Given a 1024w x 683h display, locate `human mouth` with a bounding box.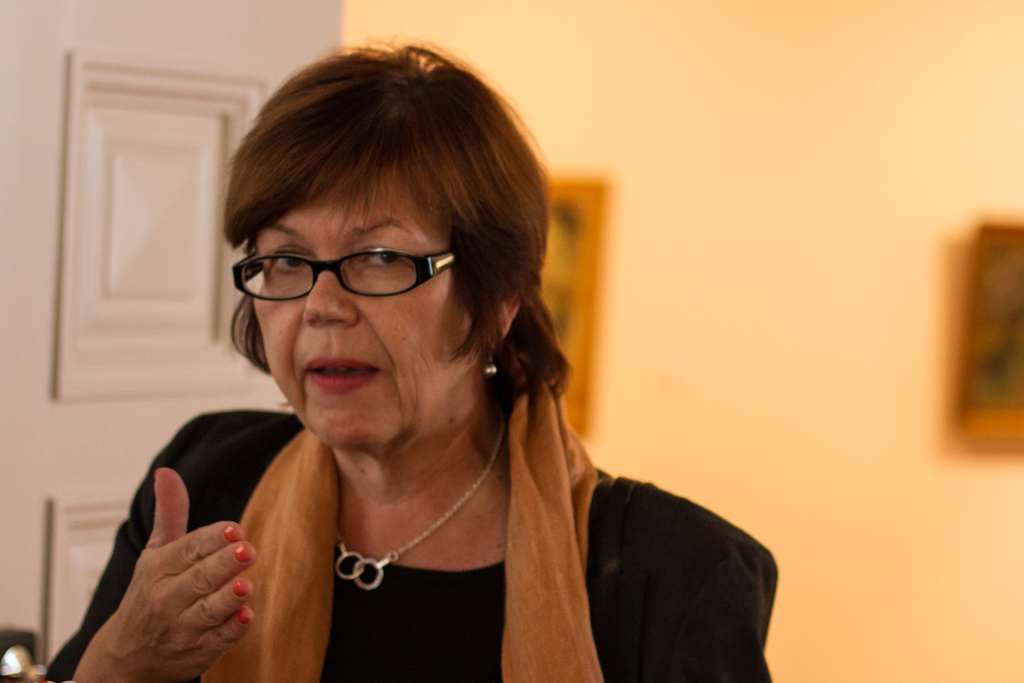
Located: [left=304, top=354, right=384, bottom=400].
